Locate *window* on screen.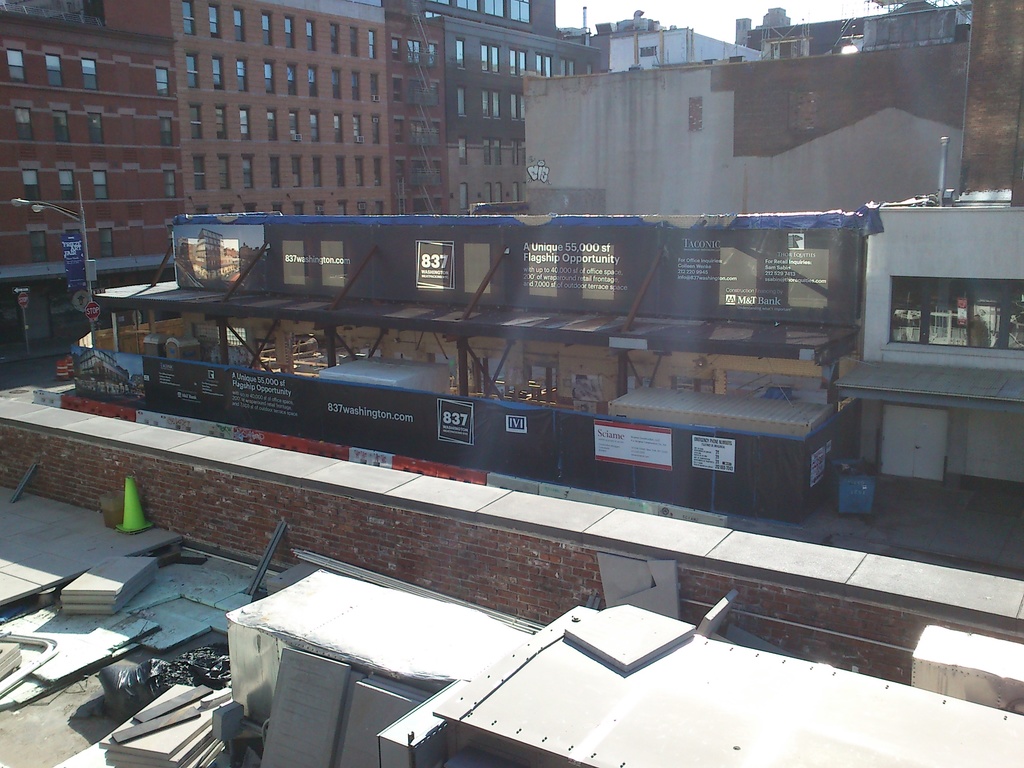
On screen at locate(364, 31, 372, 56).
